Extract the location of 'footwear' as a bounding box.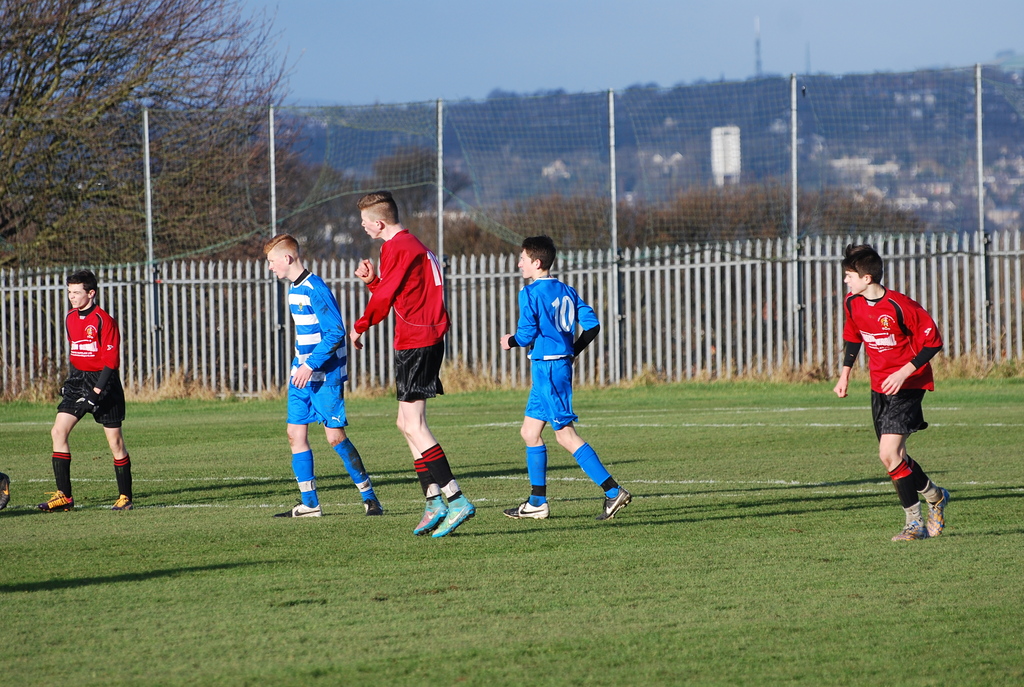
[left=412, top=493, right=449, bottom=535].
